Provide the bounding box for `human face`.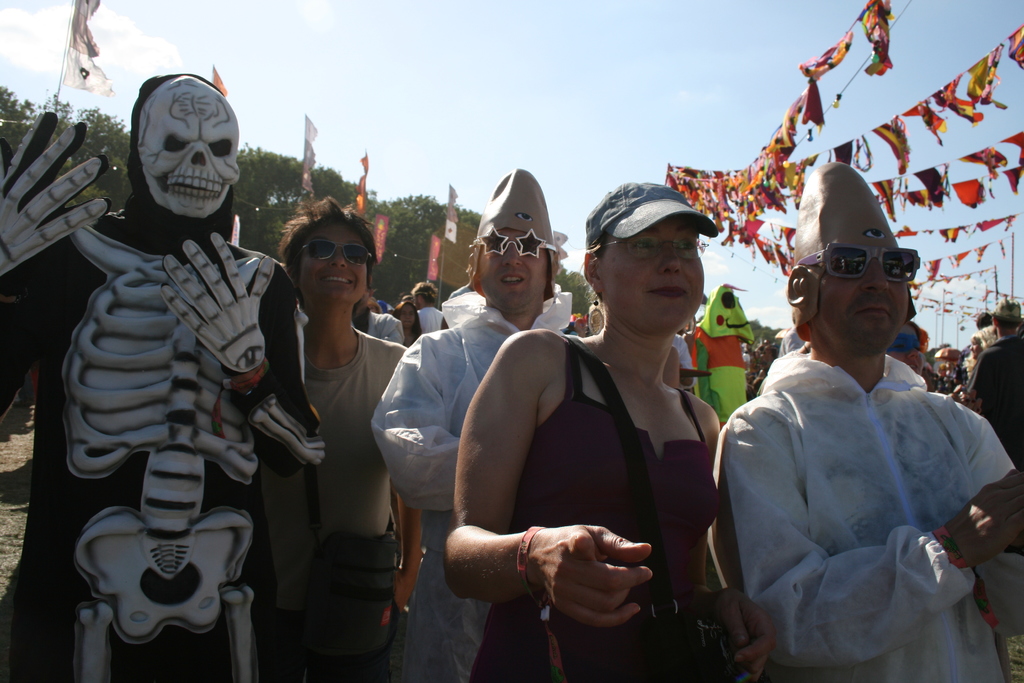
(left=605, top=225, right=705, bottom=330).
